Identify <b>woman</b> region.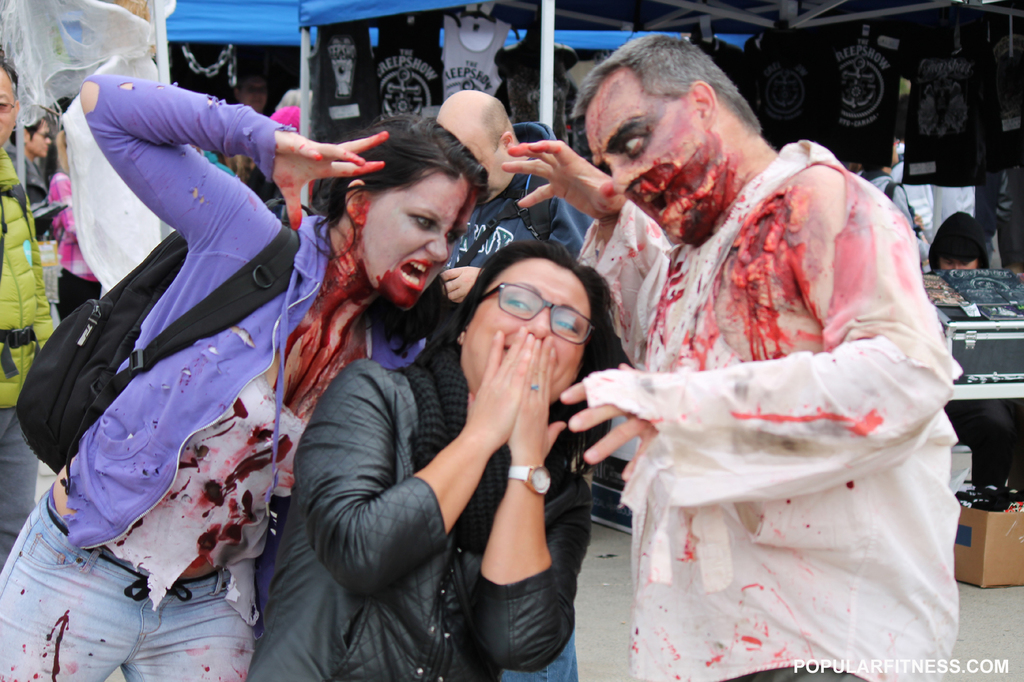
Region: detection(48, 129, 104, 321).
